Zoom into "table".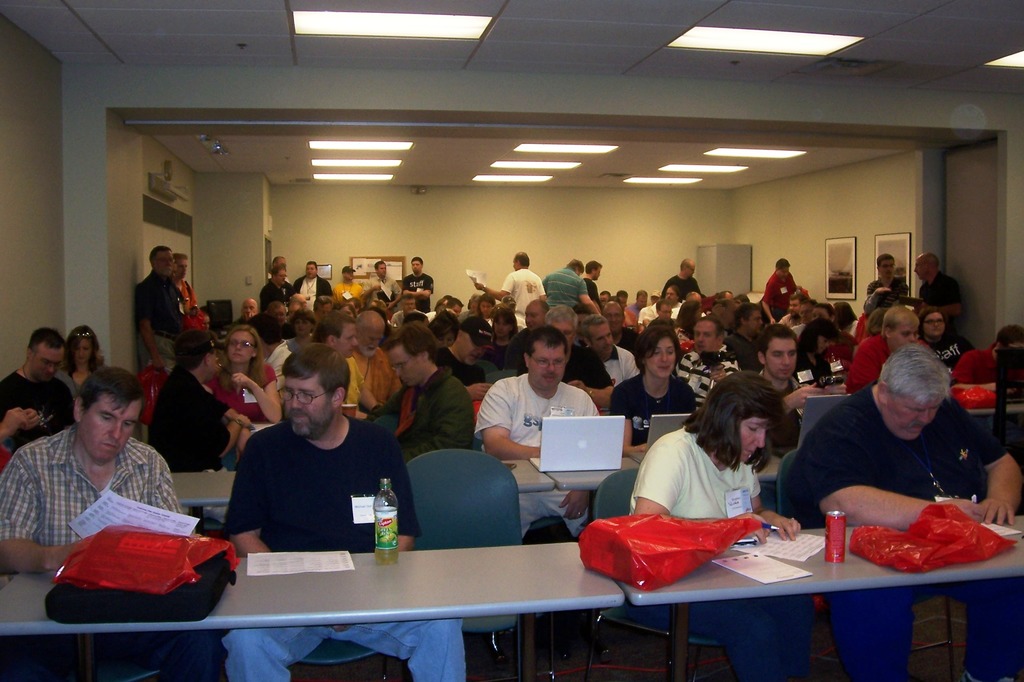
Zoom target: box=[545, 454, 780, 518].
